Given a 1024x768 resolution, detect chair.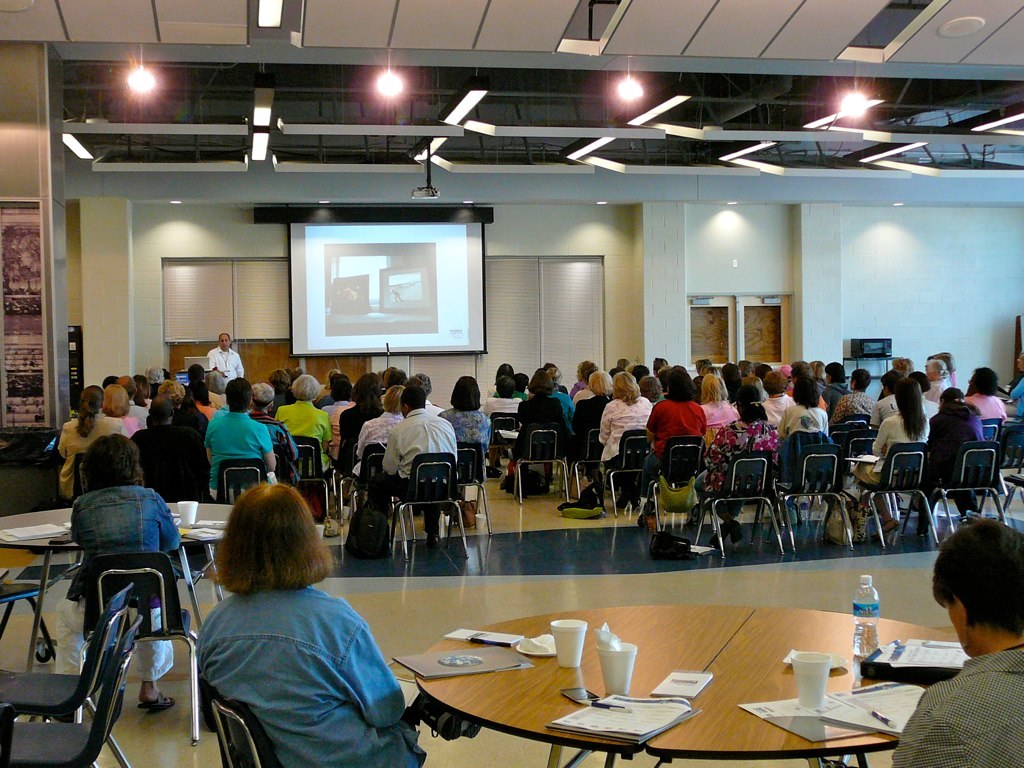
l=8, t=615, r=147, b=767.
